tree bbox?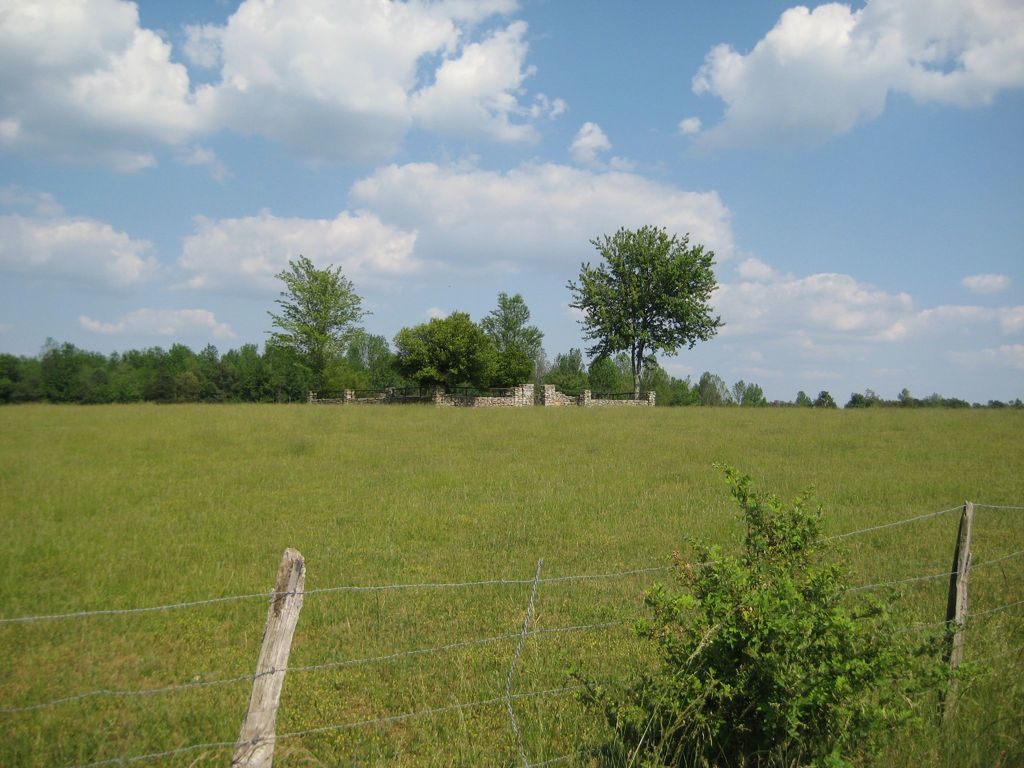
167:342:198:399
